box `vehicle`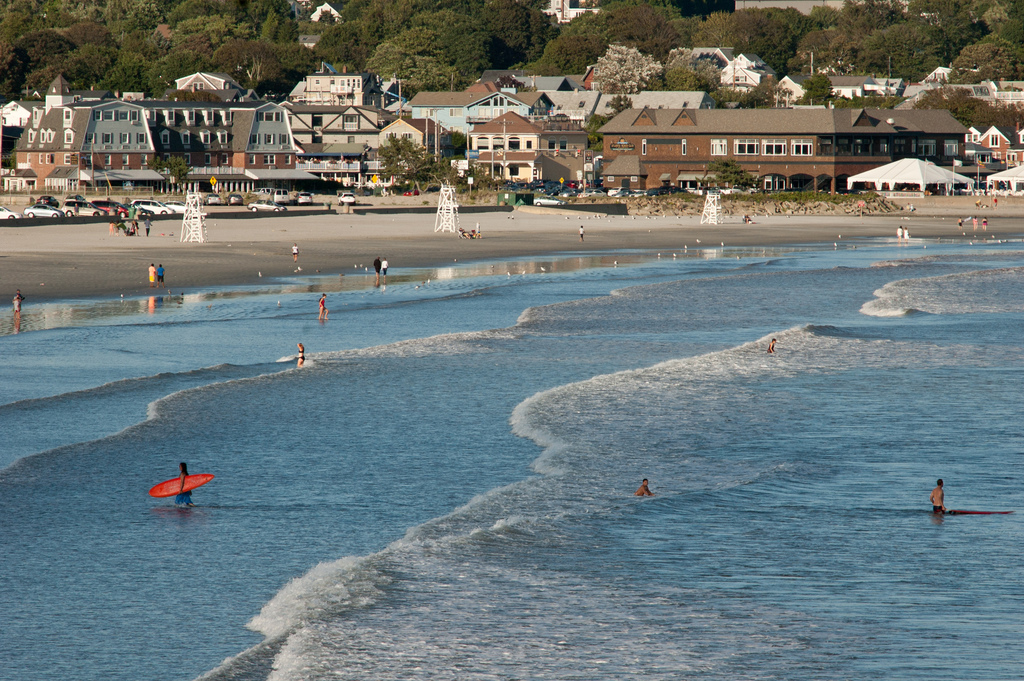
[left=531, top=192, right=564, bottom=206]
